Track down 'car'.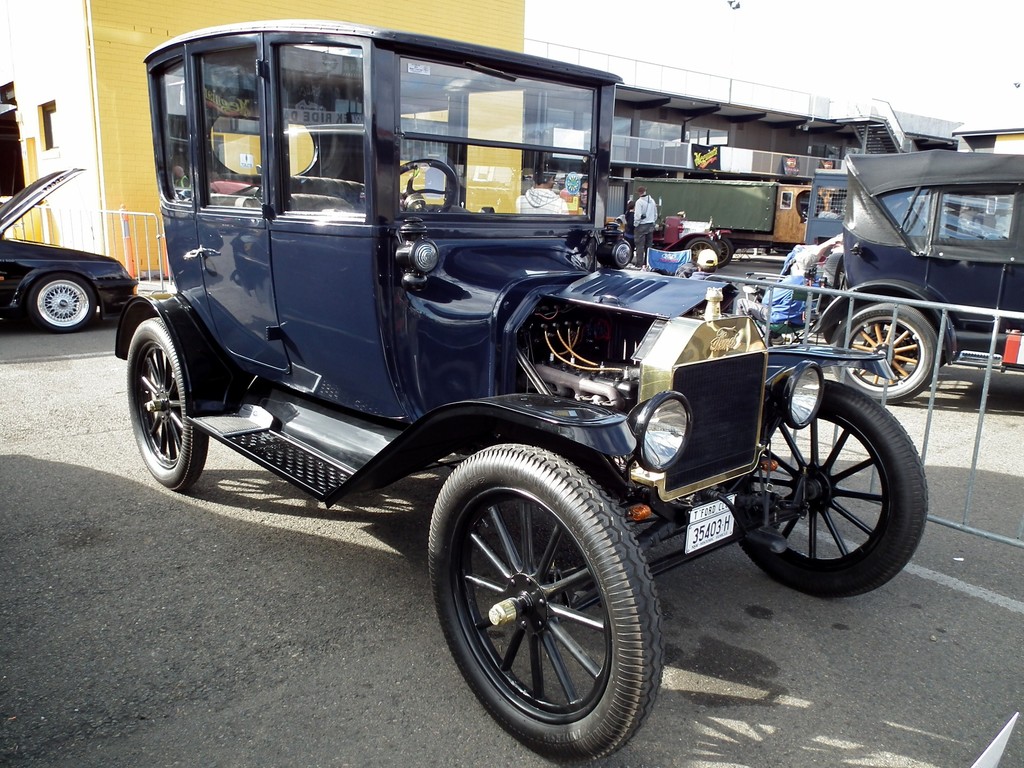
Tracked to x1=1, y1=171, x2=134, y2=333.
